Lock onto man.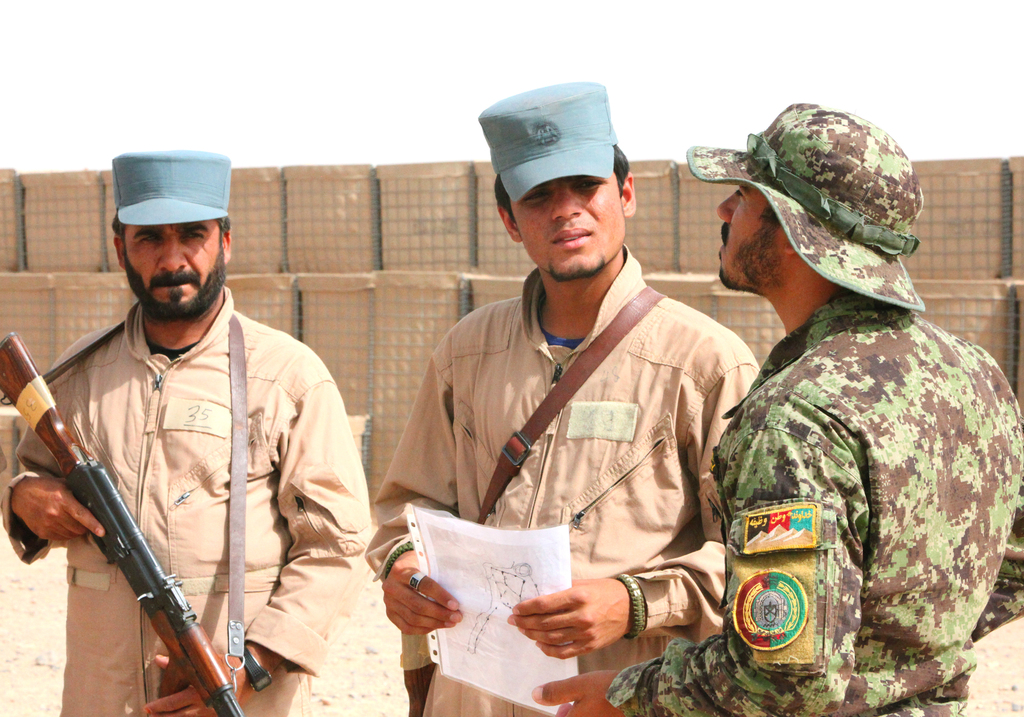
Locked: bbox=[373, 88, 789, 716].
